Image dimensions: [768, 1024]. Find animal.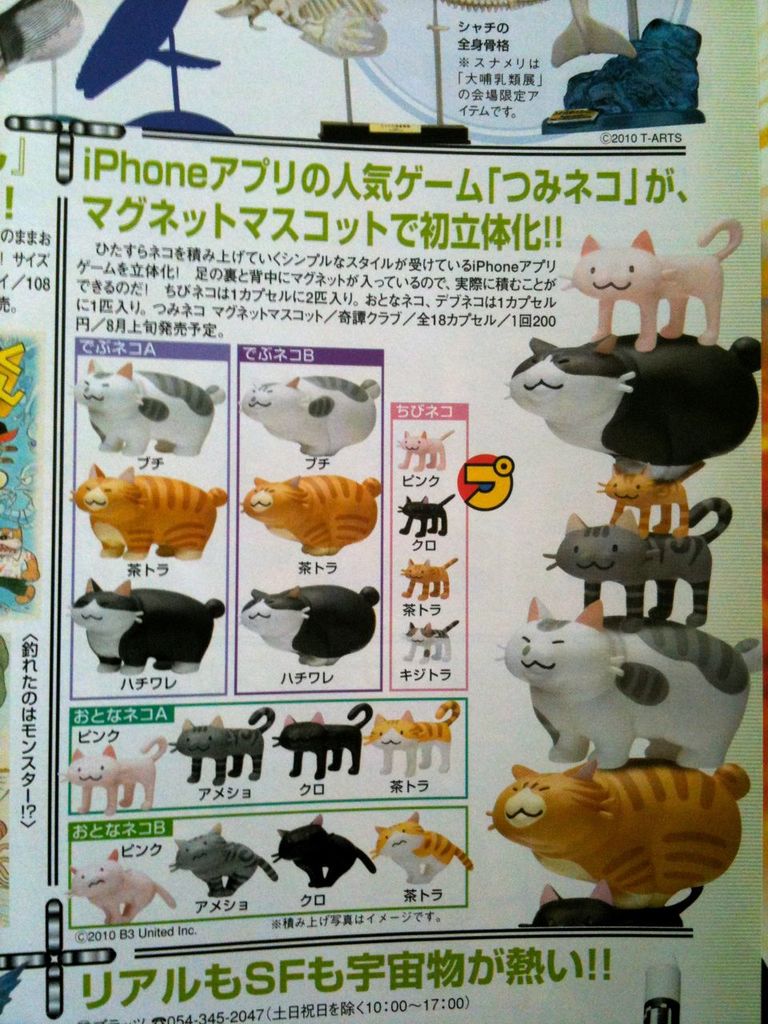
502, 335, 762, 482.
